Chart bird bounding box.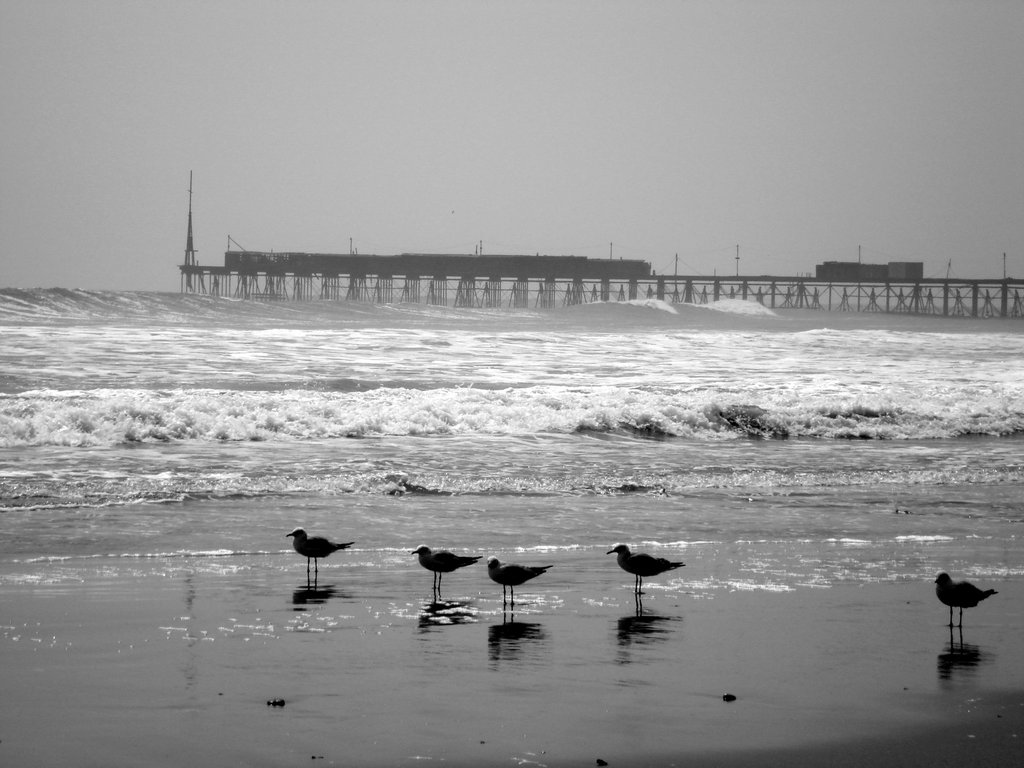
Charted: select_region(606, 543, 687, 595).
